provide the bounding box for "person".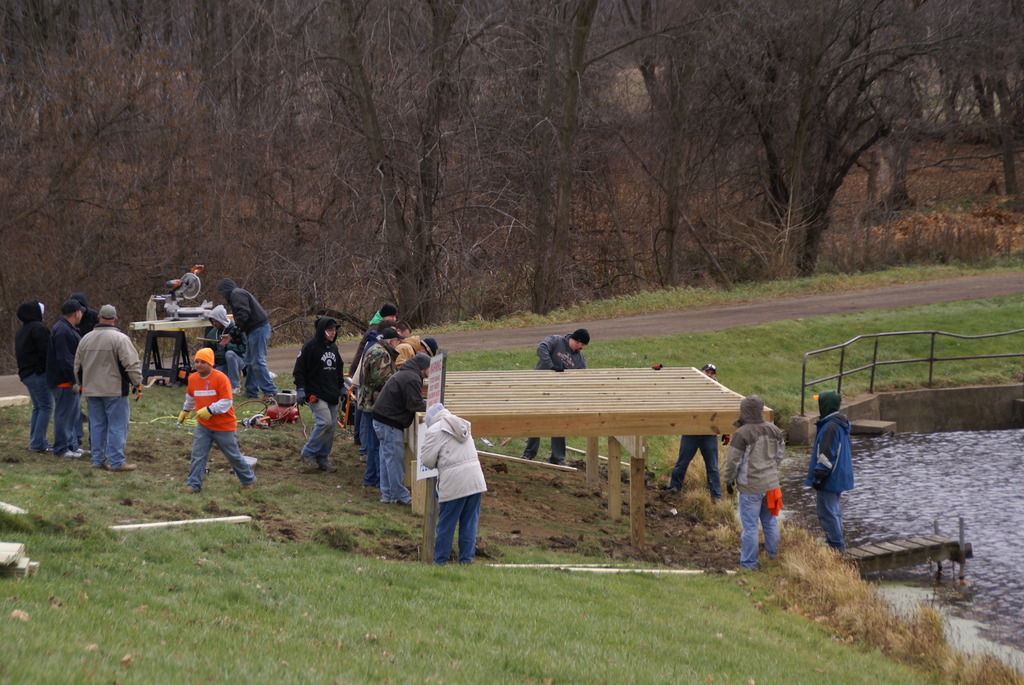
(x1=44, y1=299, x2=85, y2=456).
